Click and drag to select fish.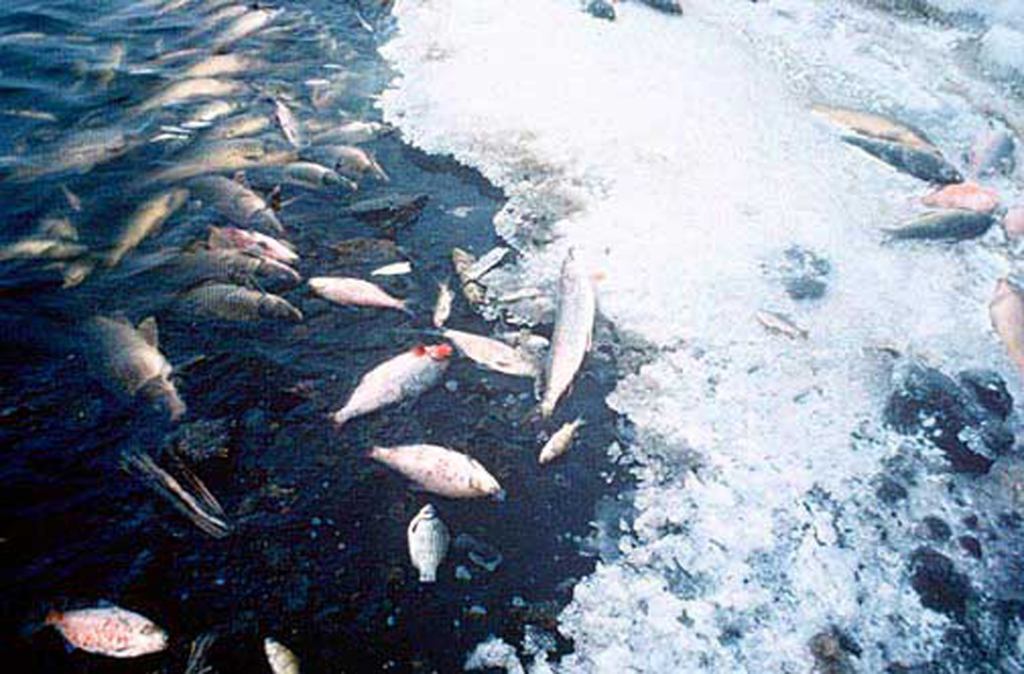
Selection: 403/506/454/590.
